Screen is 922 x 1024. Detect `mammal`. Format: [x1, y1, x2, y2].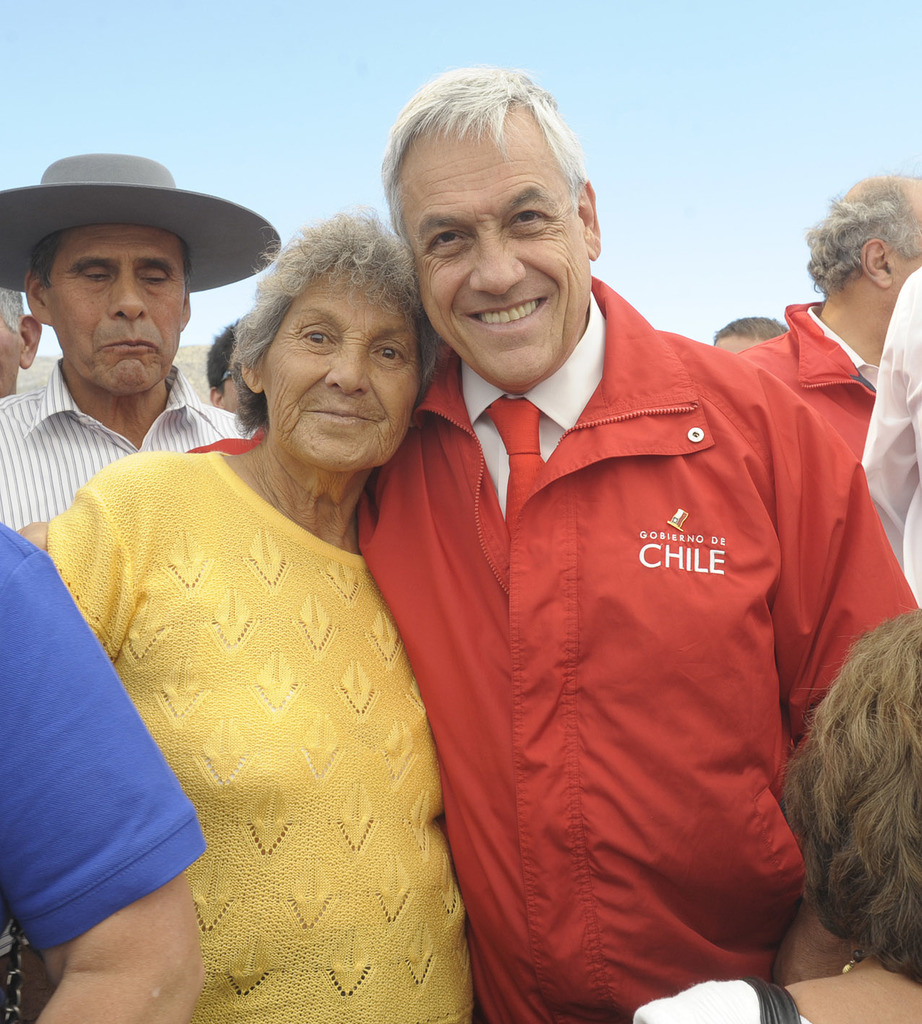
[708, 316, 791, 354].
